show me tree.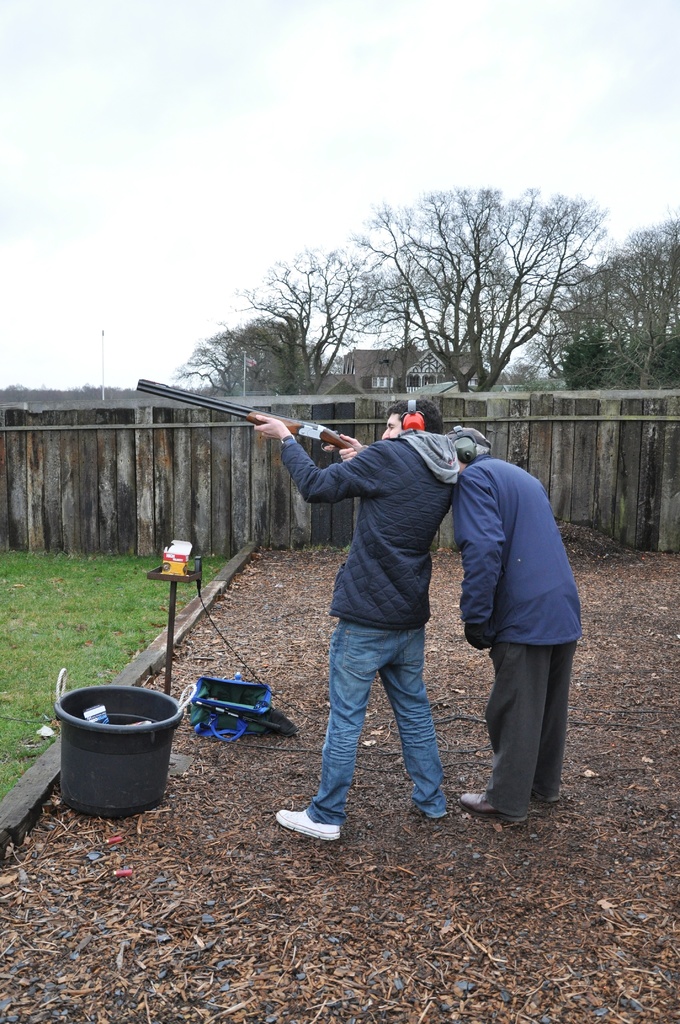
tree is here: BBox(211, 248, 402, 401).
